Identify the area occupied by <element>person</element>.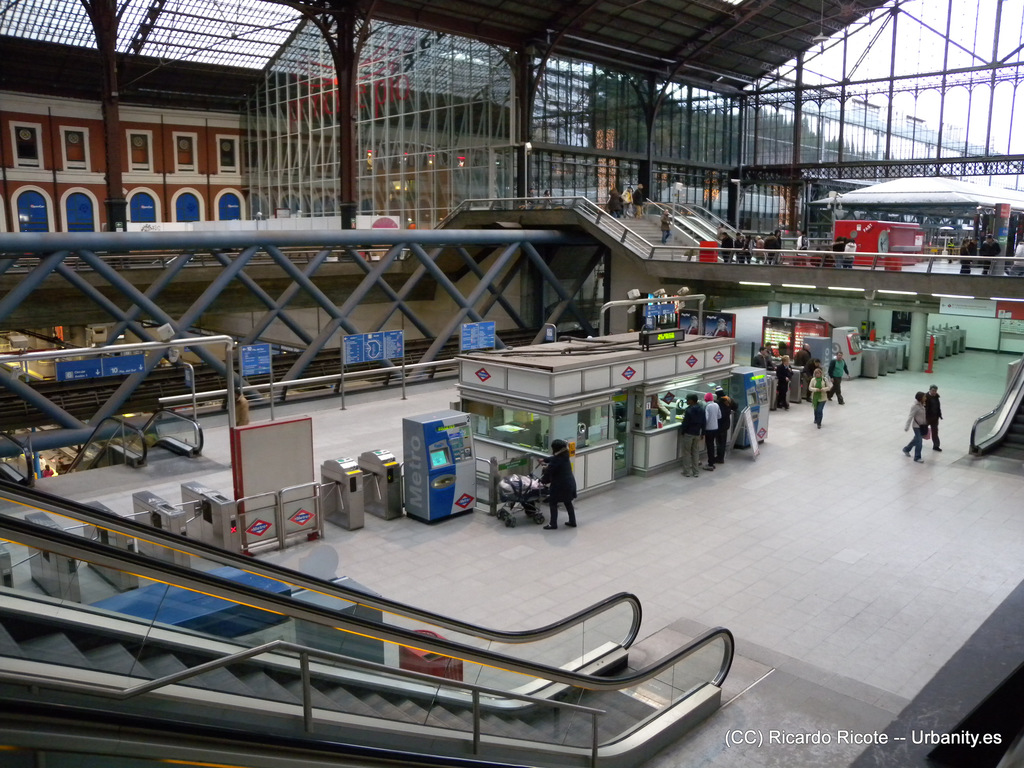
Area: (left=541, top=188, right=553, bottom=212).
